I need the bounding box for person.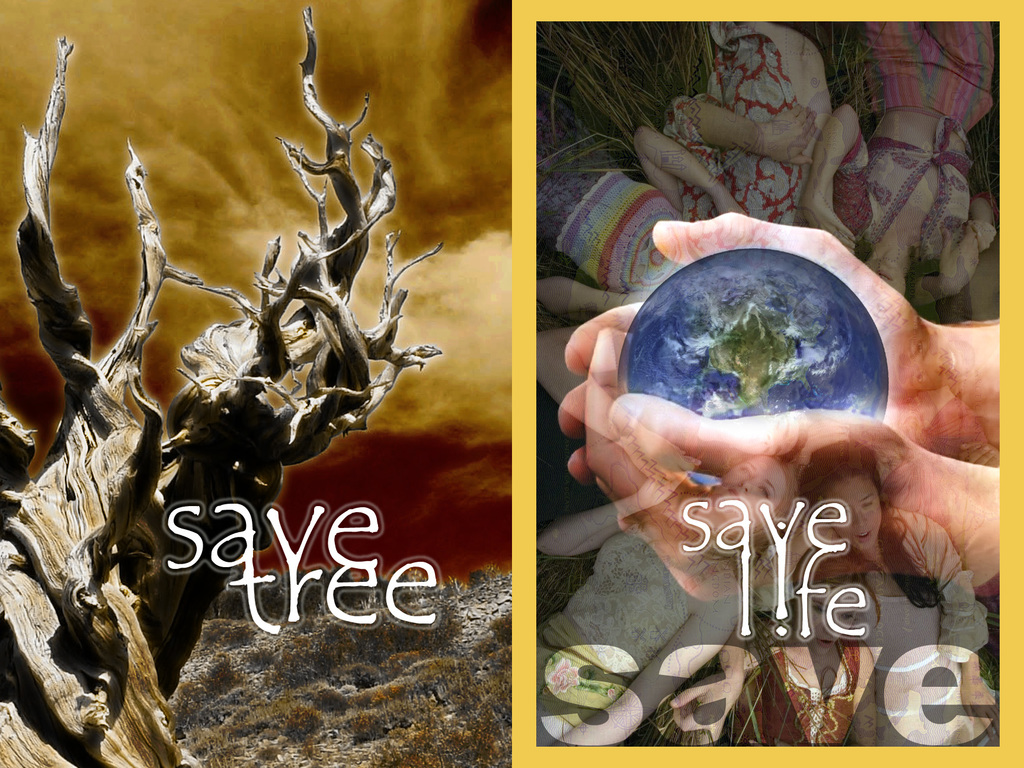
Here it is: rect(863, 16, 995, 301).
